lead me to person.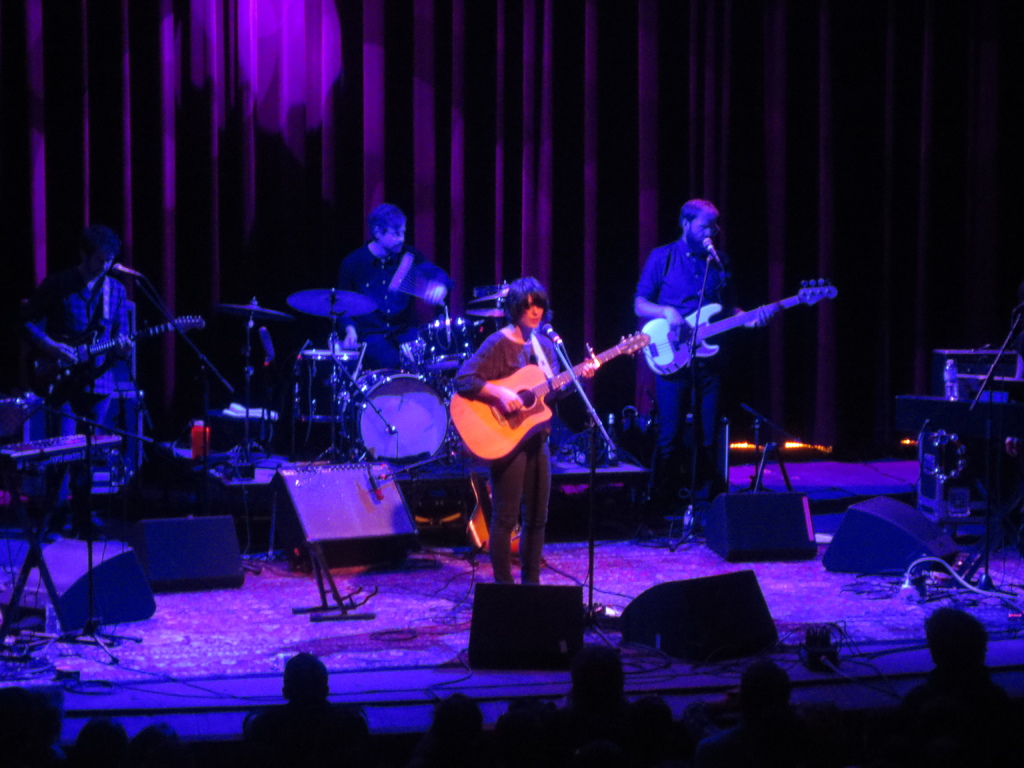
Lead to locate(336, 201, 426, 367).
